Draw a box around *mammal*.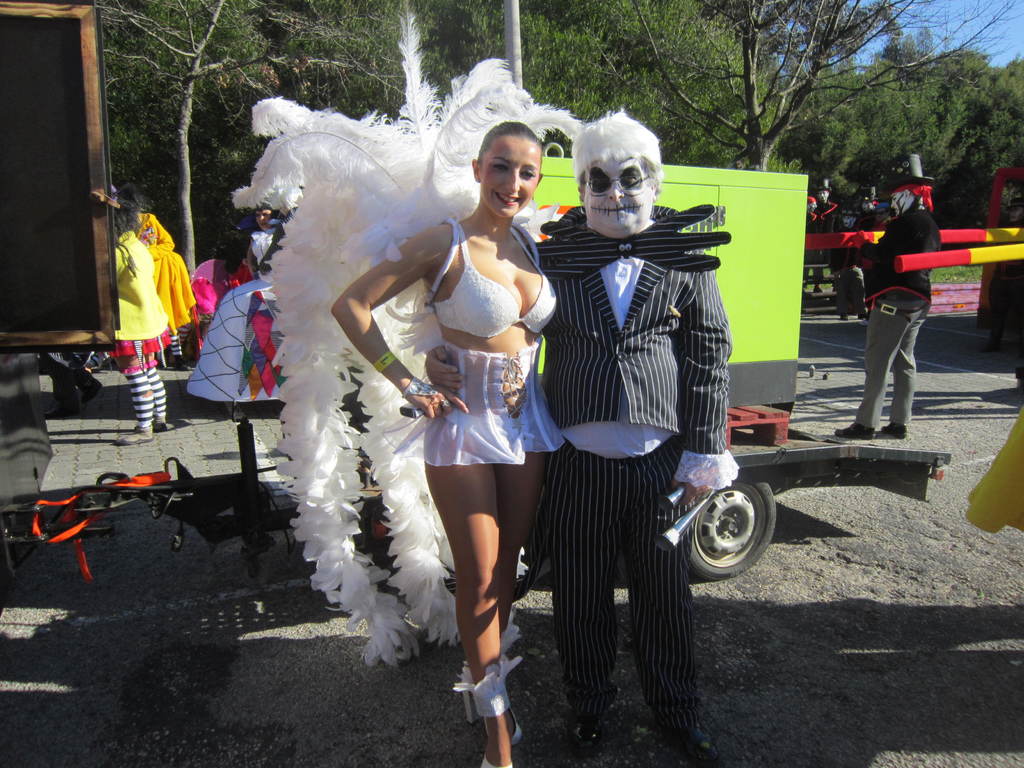
box(826, 180, 870, 322).
